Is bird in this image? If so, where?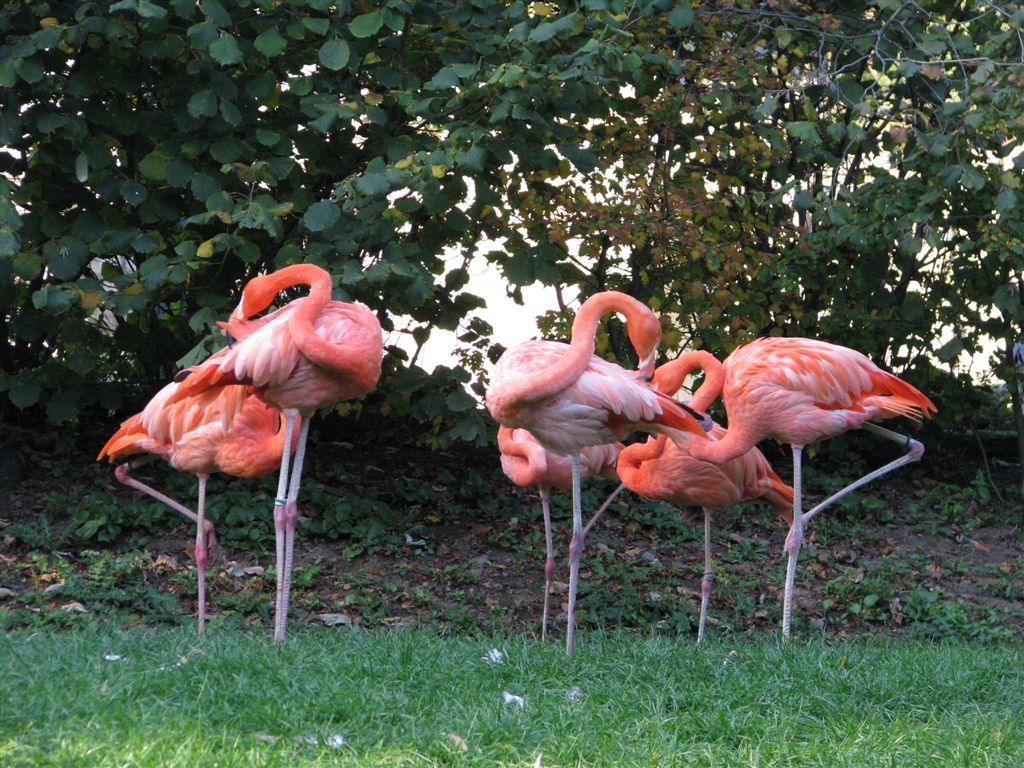
Yes, at {"left": 96, "top": 358, "right": 305, "bottom": 579}.
